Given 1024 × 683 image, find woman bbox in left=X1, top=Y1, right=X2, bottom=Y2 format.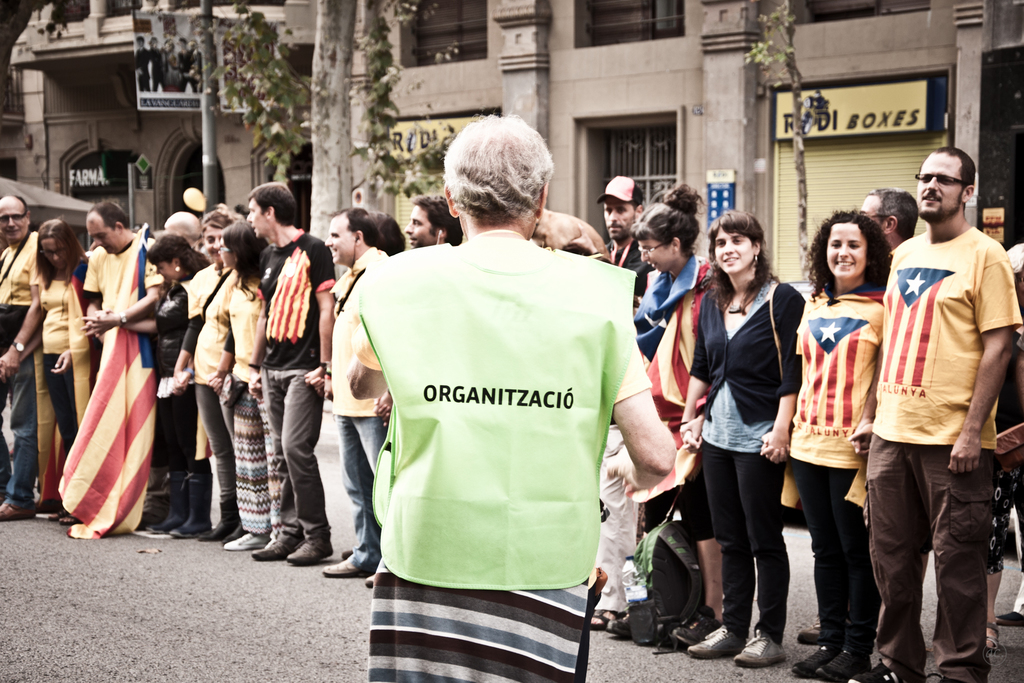
left=987, top=244, right=1023, bottom=653.
